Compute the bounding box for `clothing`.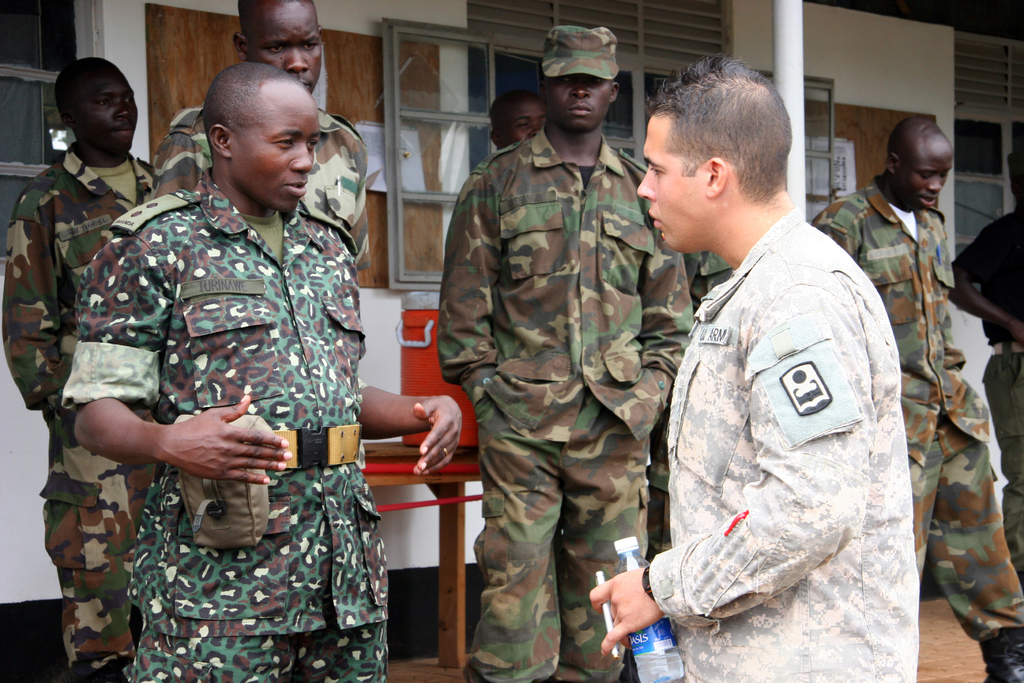
bbox=(56, 125, 406, 658).
